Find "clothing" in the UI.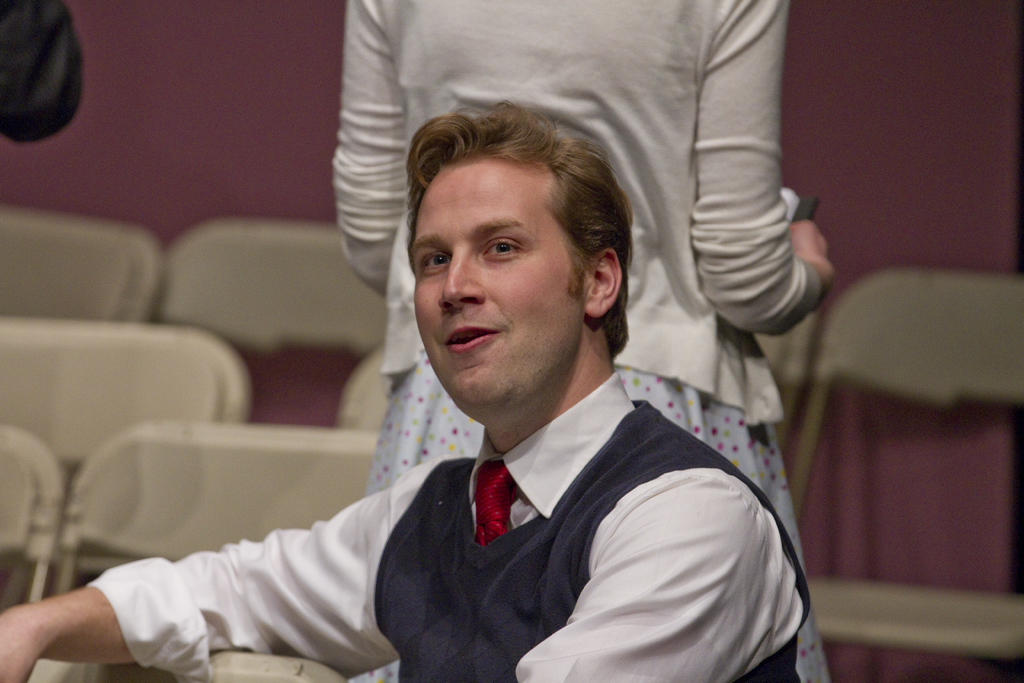
UI element at bbox(325, 0, 834, 682).
